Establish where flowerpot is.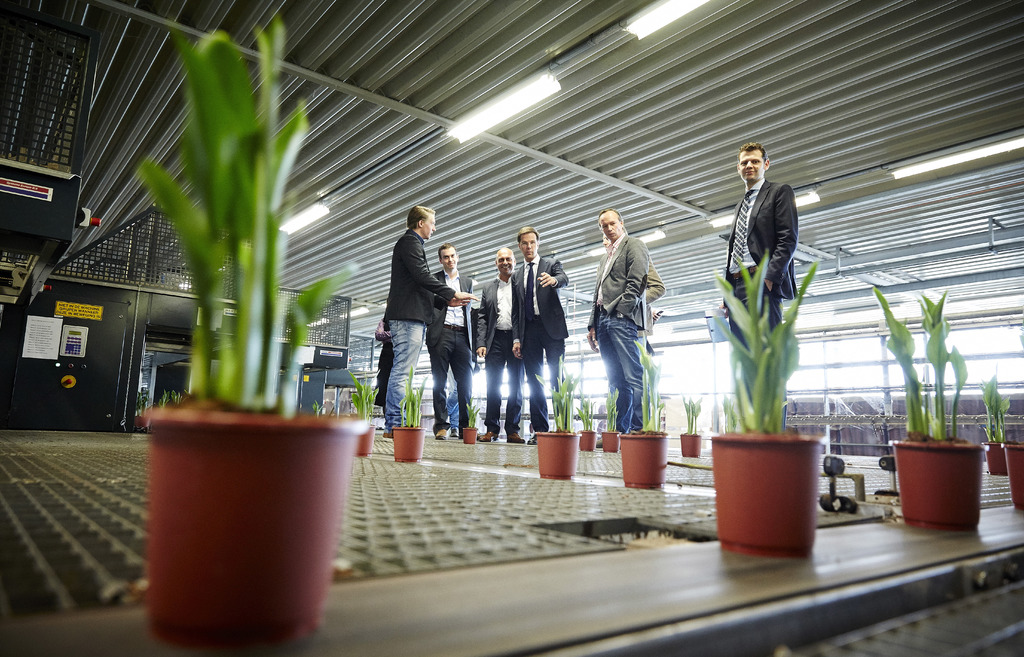
Established at {"x1": 534, "y1": 431, "x2": 579, "y2": 482}.
